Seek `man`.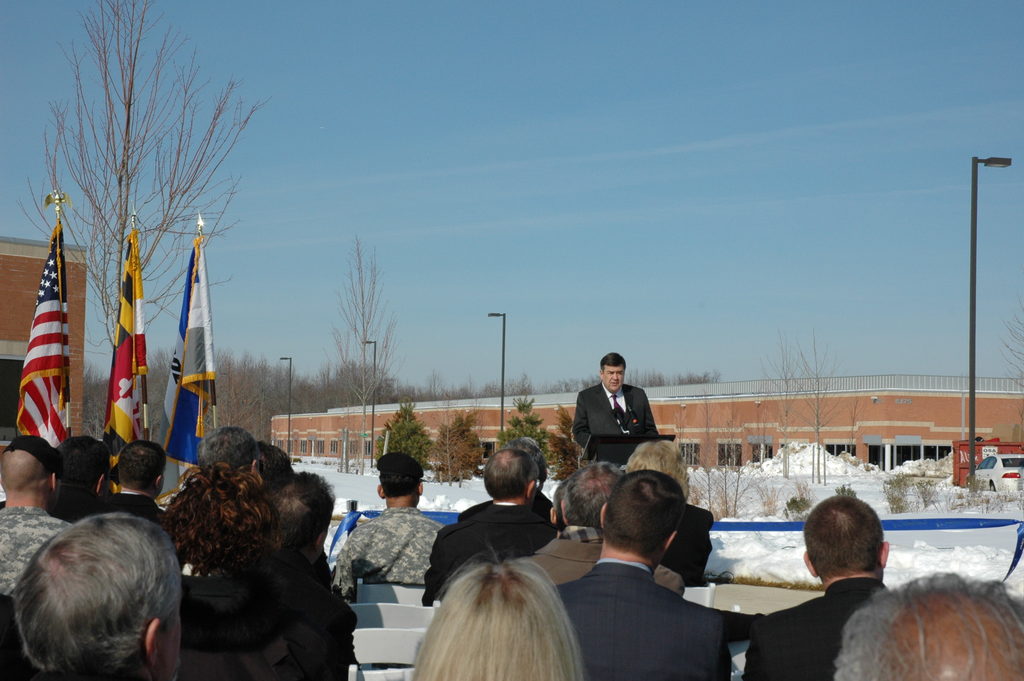
{"x1": 330, "y1": 451, "x2": 448, "y2": 602}.
